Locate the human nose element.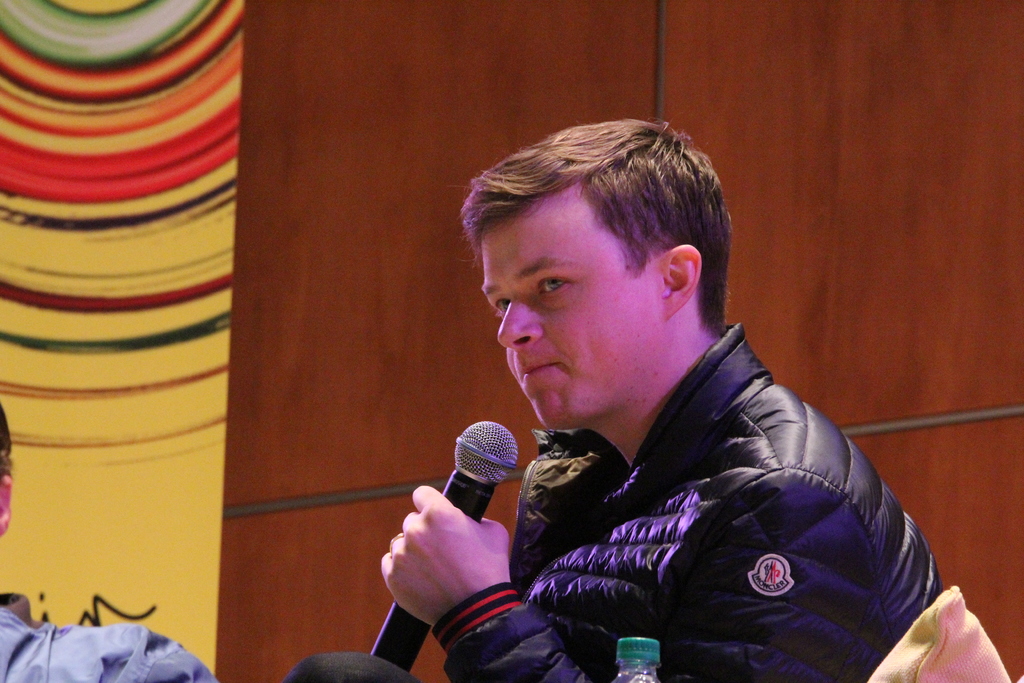
Element bbox: 496, 295, 541, 352.
